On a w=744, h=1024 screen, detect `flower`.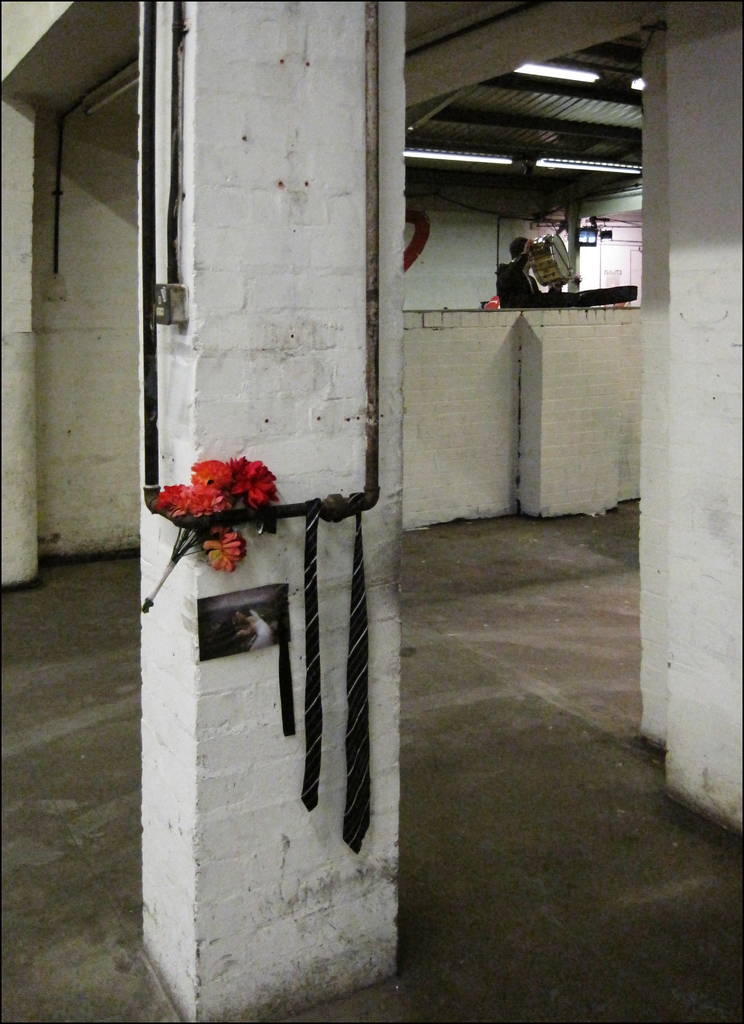
pyautogui.locateOnScreen(149, 446, 277, 529).
